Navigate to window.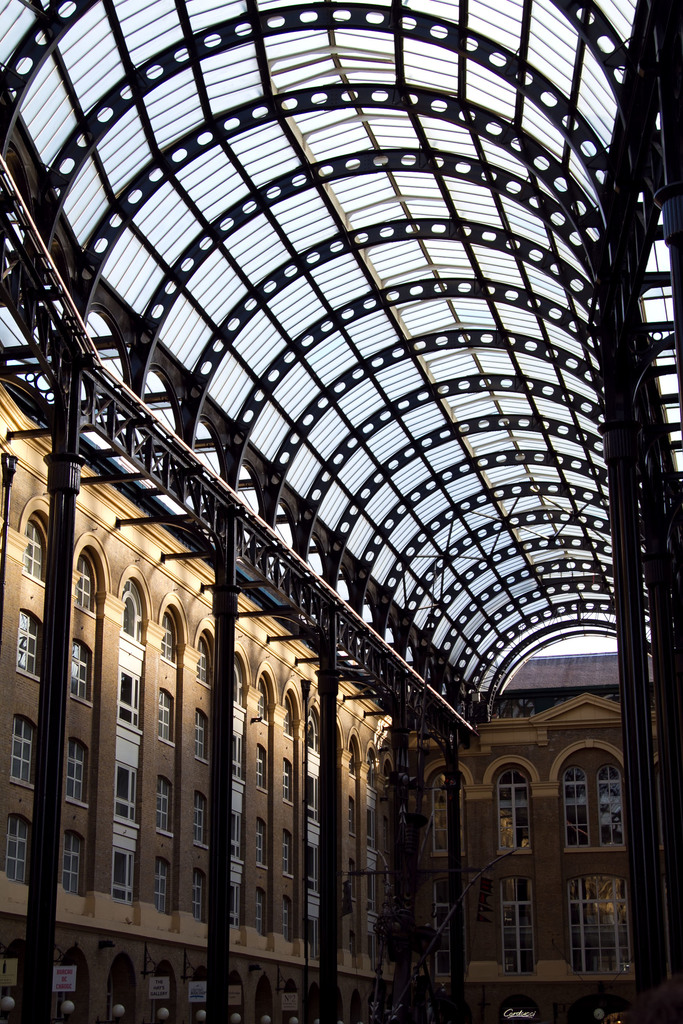
Navigation target: (x1=144, y1=764, x2=177, y2=850).
